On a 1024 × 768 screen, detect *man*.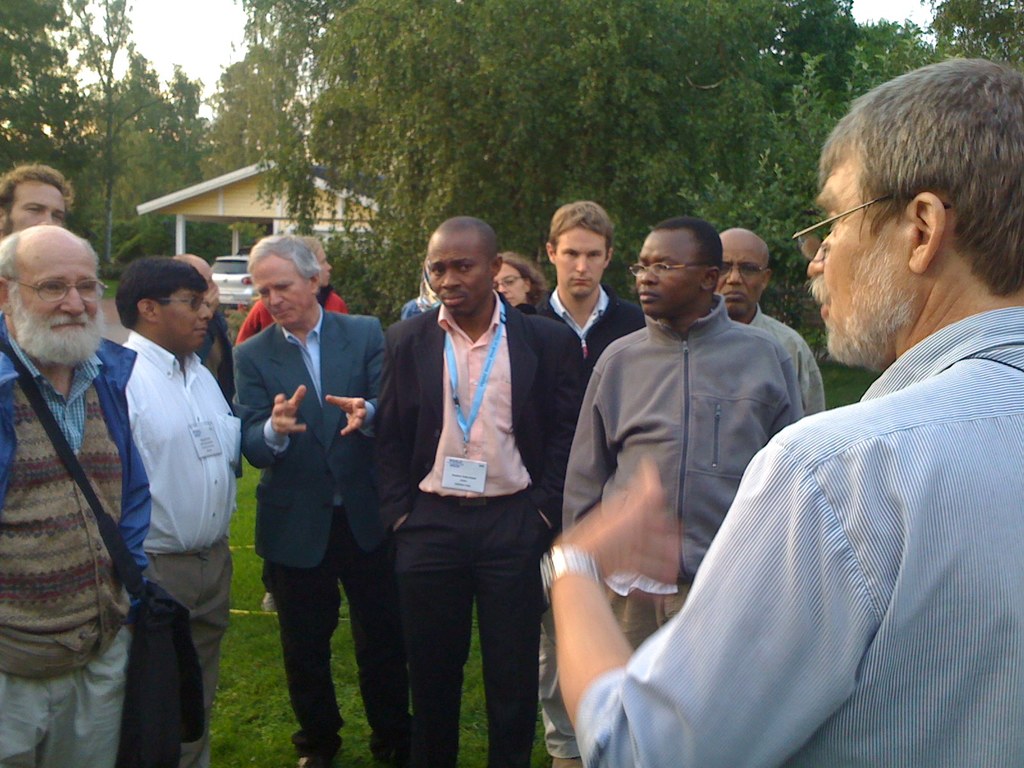
x1=113 y1=255 x2=243 y2=767.
